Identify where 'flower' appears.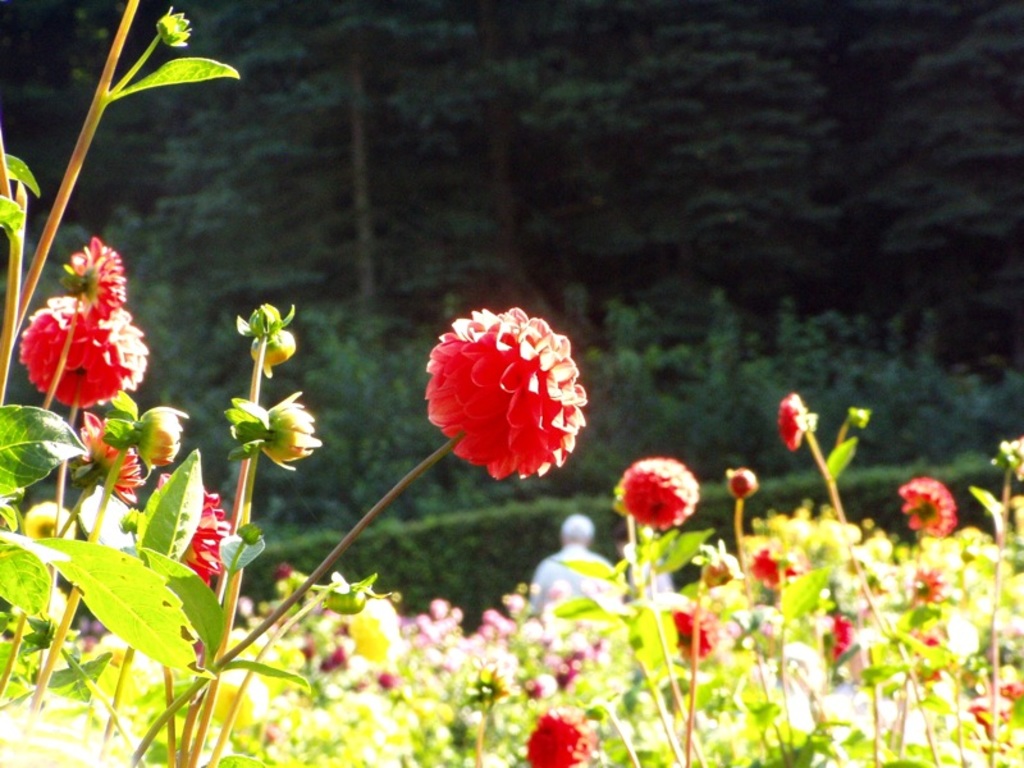
Appears at (x1=24, y1=303, x2=146, y2=416).
